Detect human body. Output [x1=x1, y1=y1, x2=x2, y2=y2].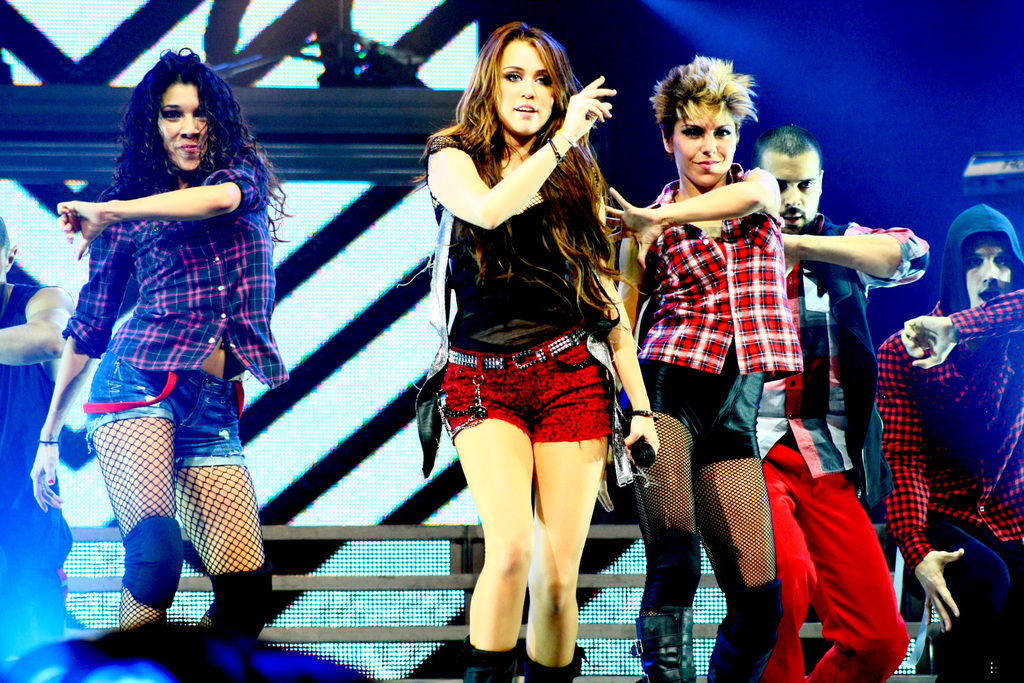
[x1=612, y1=56, x2=785, y2=682].
